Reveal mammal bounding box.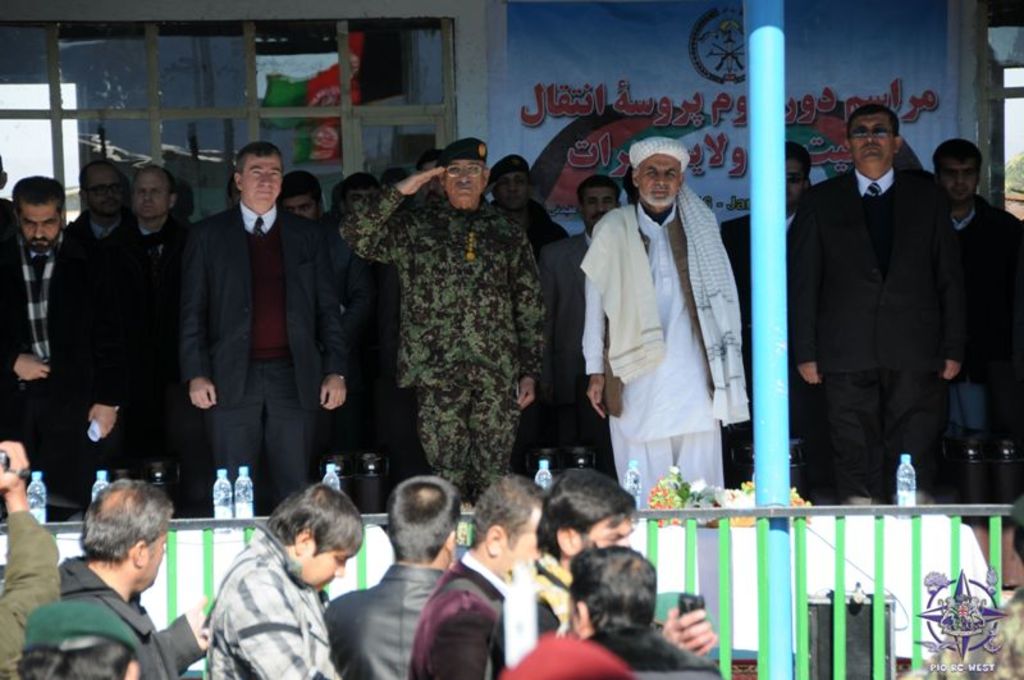
Revealed: 91, 160, 200, 519.
